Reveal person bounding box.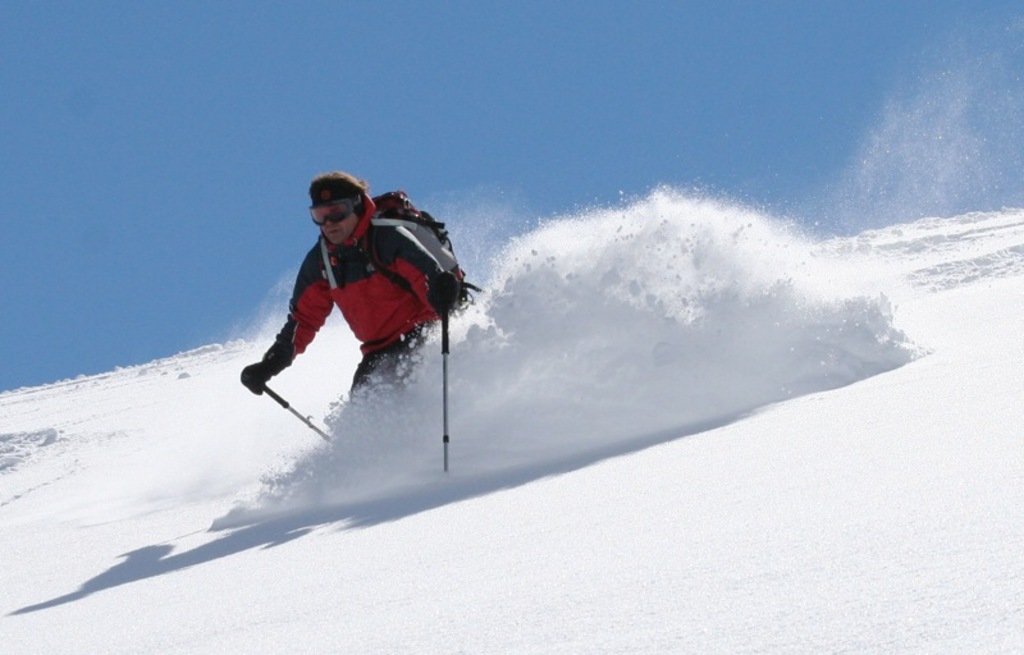
Revealed: 238,170,466,409.
